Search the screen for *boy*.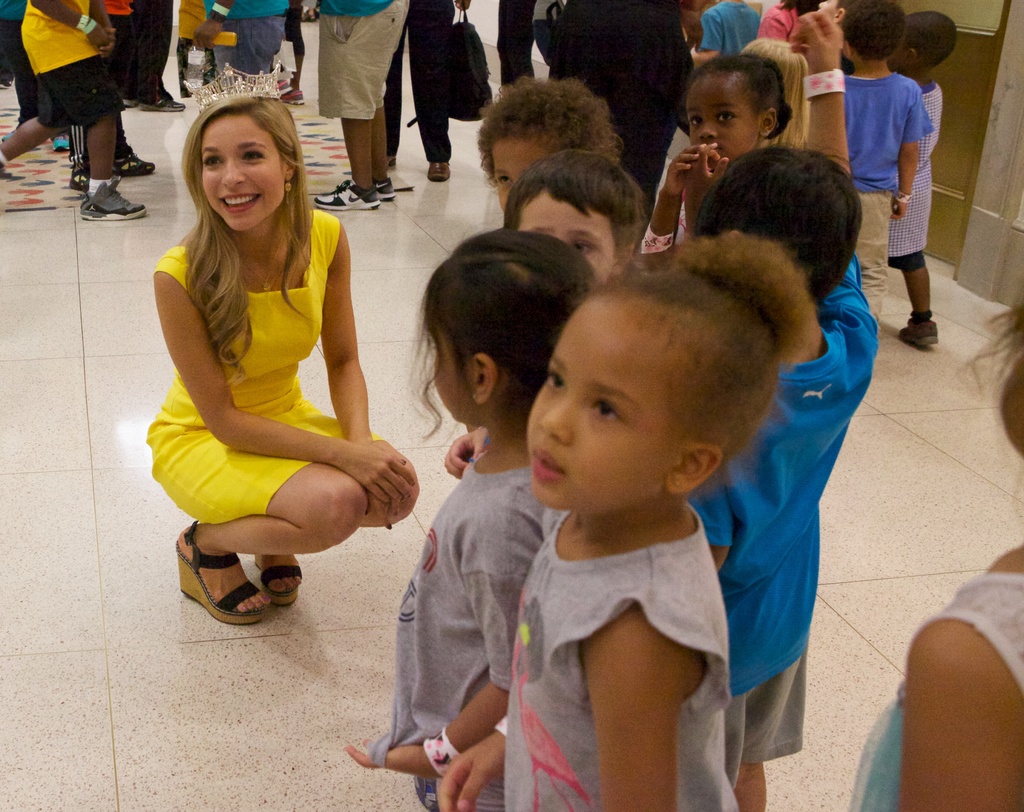
Found at (left=838, top=0, right=938, bottom=327).
